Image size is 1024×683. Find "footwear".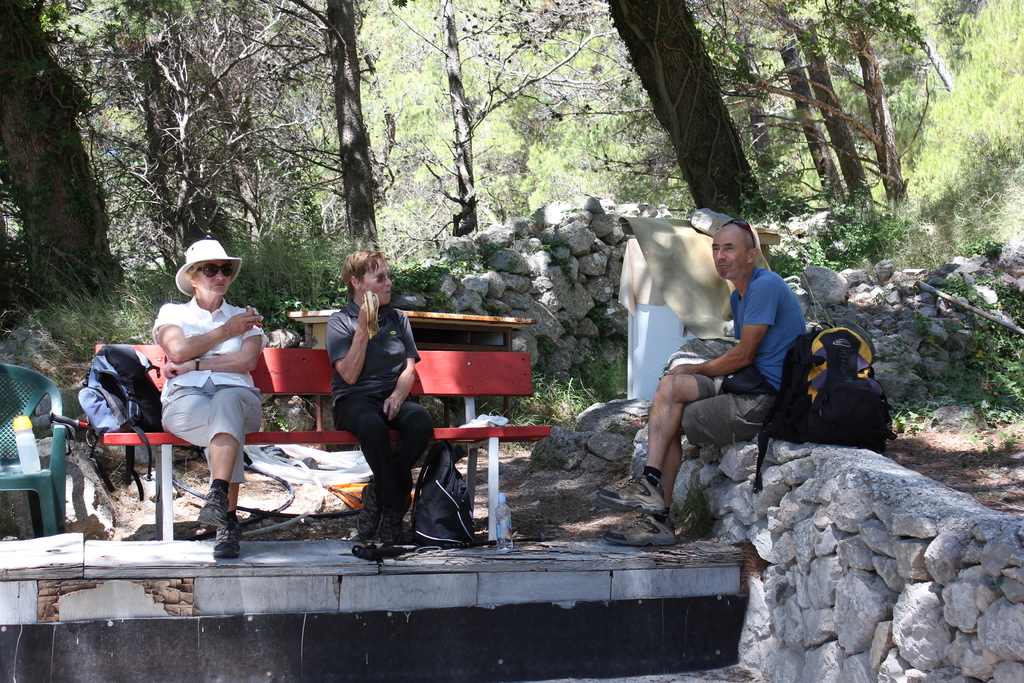
locate(195, 488, 230, 529).
